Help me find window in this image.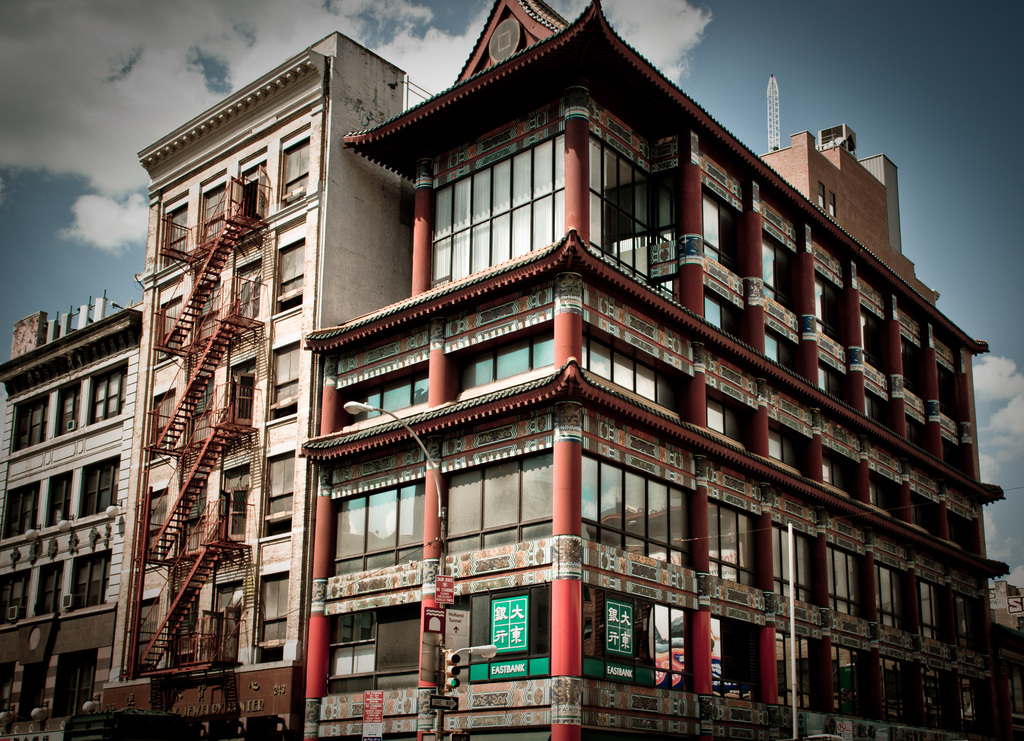
Found it: l=817, t=642, r=866, b=715.
